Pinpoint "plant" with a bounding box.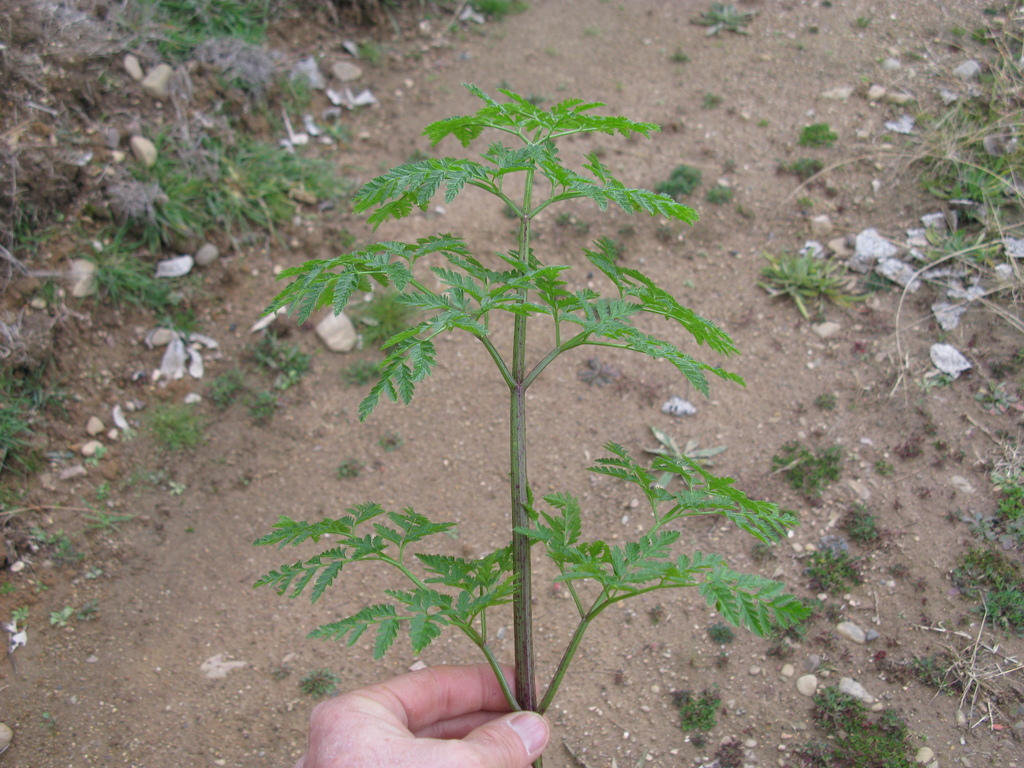
pyautogui.locateOnScreen(689, 0, 758, 38).
